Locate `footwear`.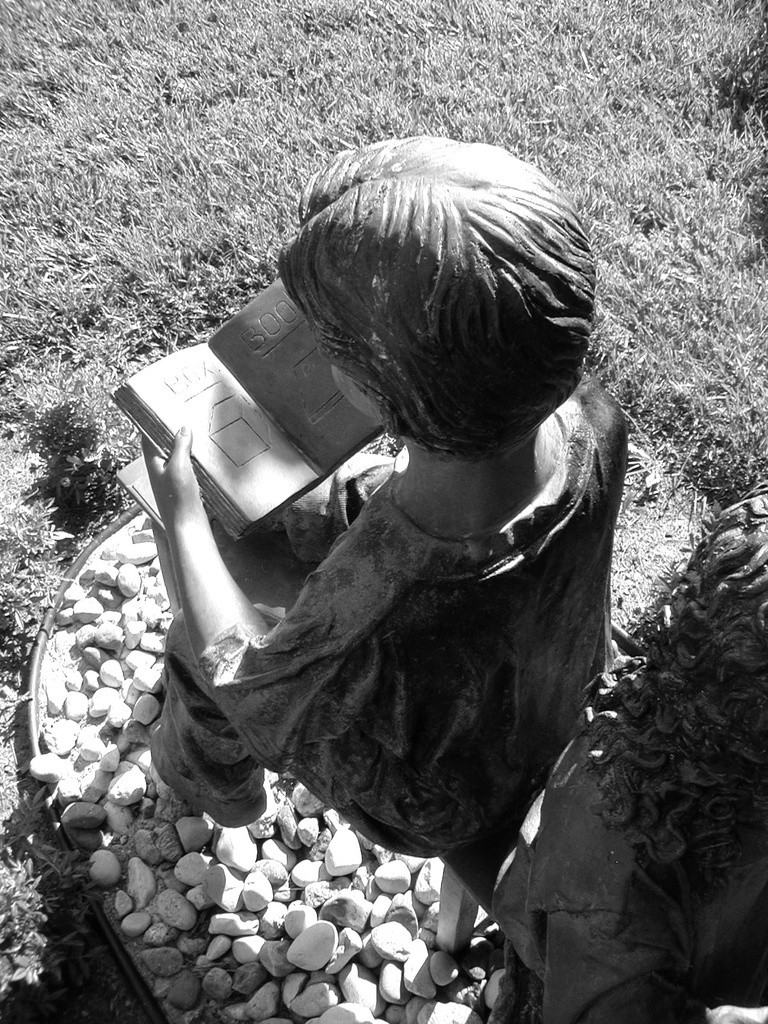
Bounding box: (159, 732, 269, 824).
